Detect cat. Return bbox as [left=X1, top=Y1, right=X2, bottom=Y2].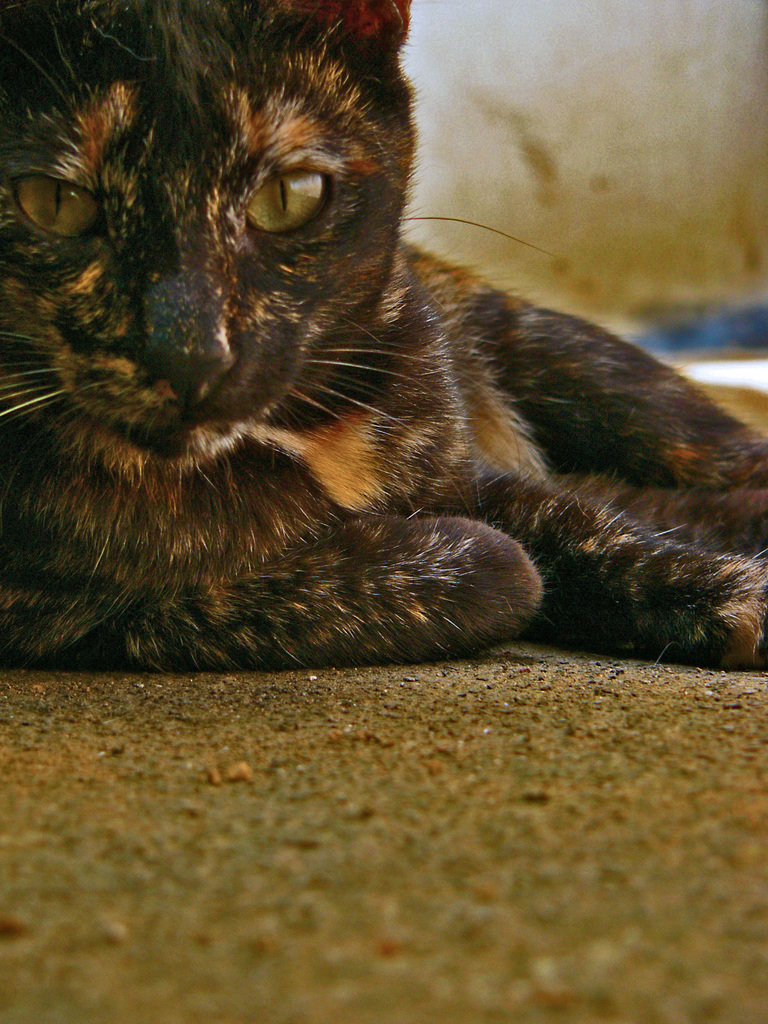
[left=0, top=0, right=767, bottom=675].
